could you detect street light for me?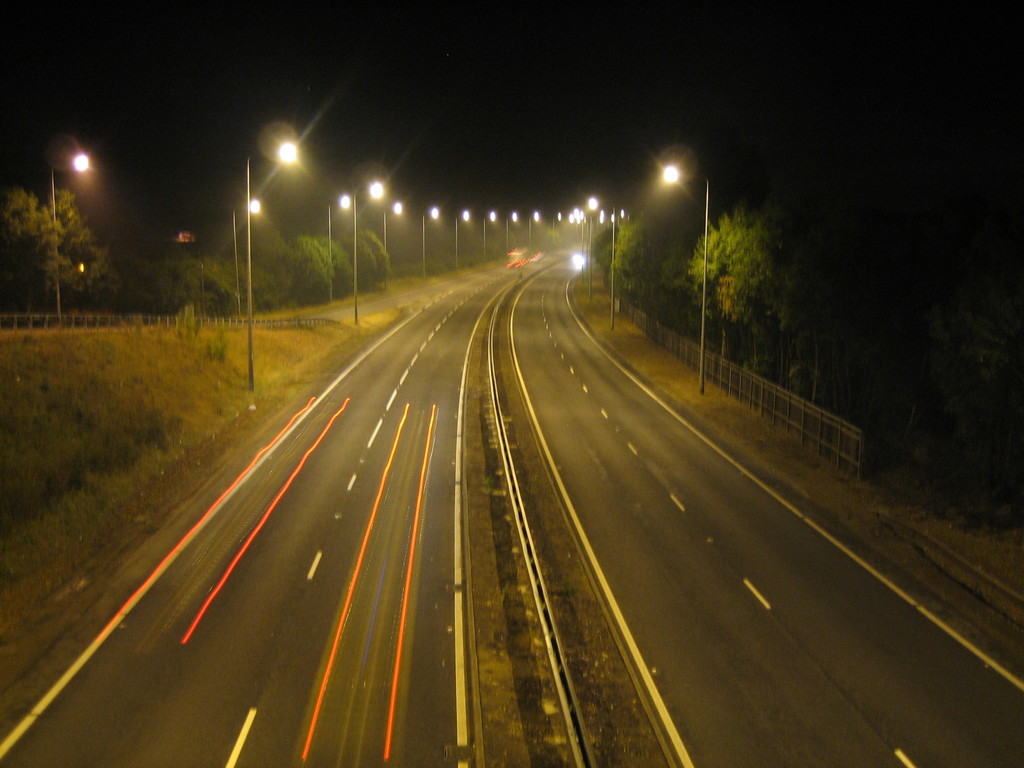
Detection result: [321,191,349,300].
